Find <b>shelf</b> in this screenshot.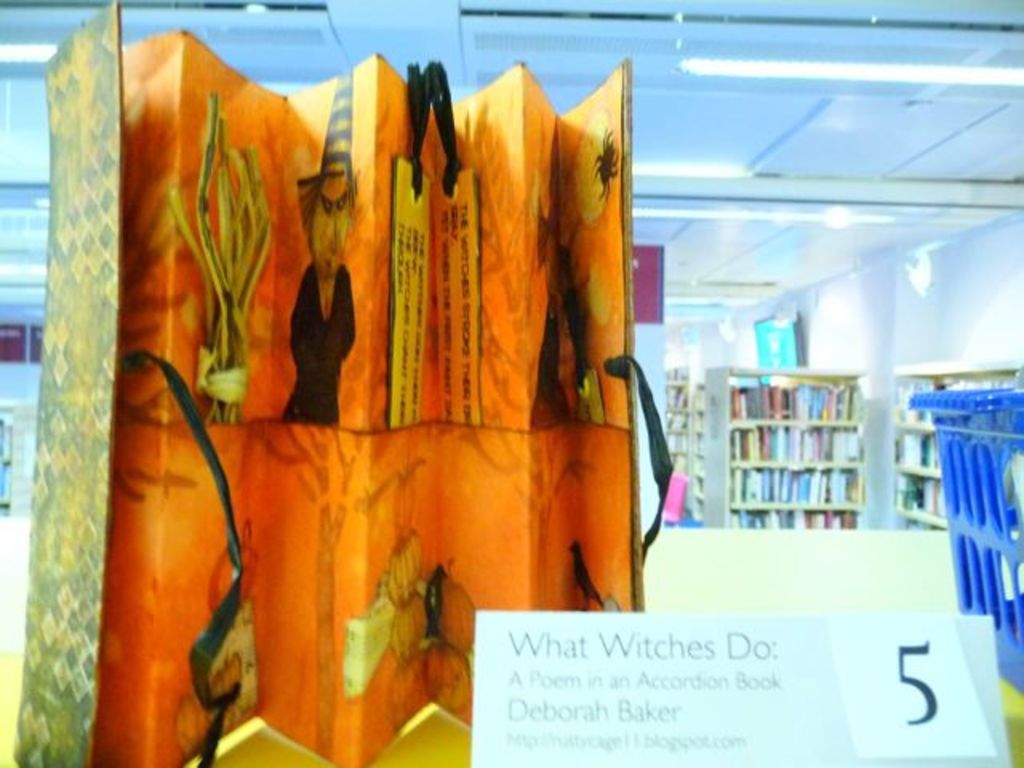
The bounding box for <b>shelf</b> is region(720, 459, 853, 510).
